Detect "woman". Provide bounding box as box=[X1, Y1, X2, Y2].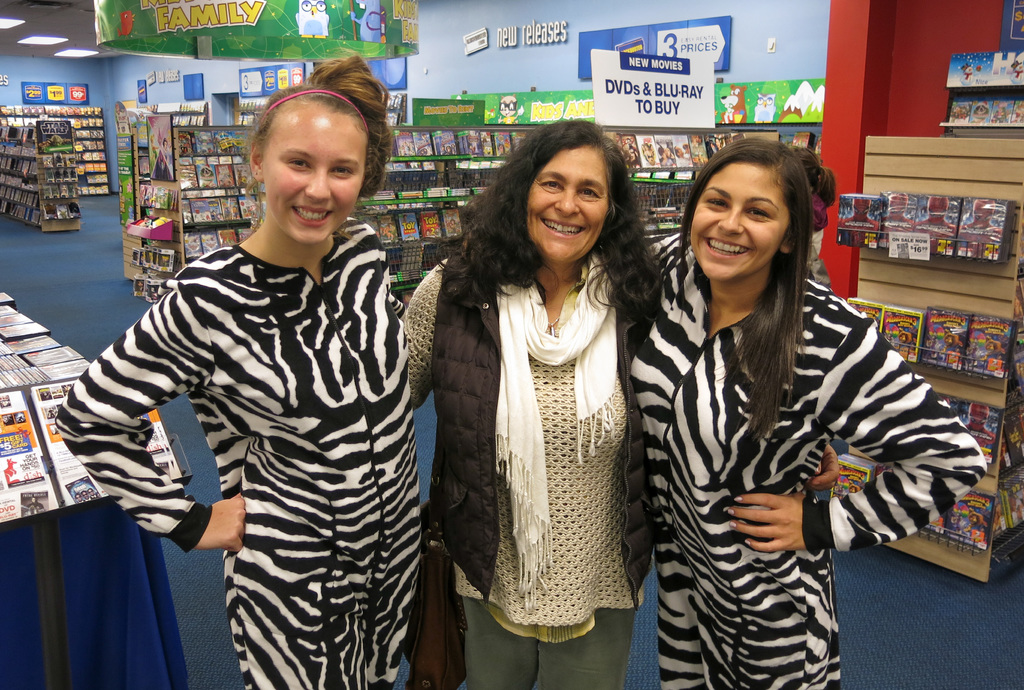
box=[53, 51, 422, 689].
